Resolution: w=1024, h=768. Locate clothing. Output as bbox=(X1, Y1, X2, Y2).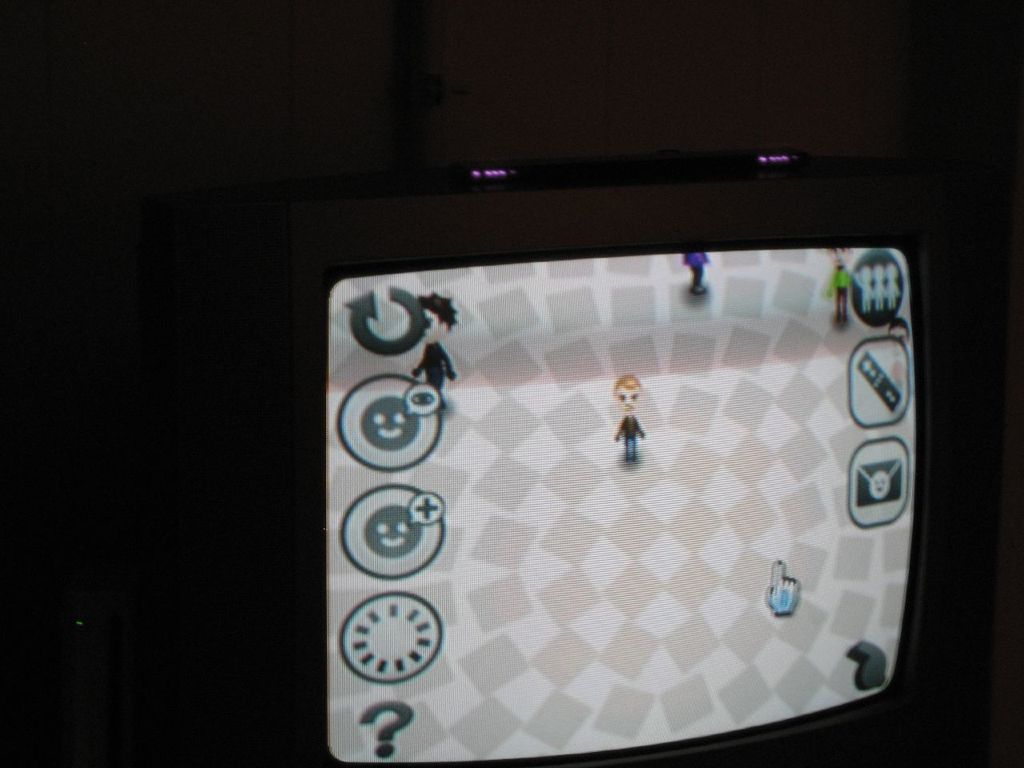
bbox=(621, 418, 638, 456).
